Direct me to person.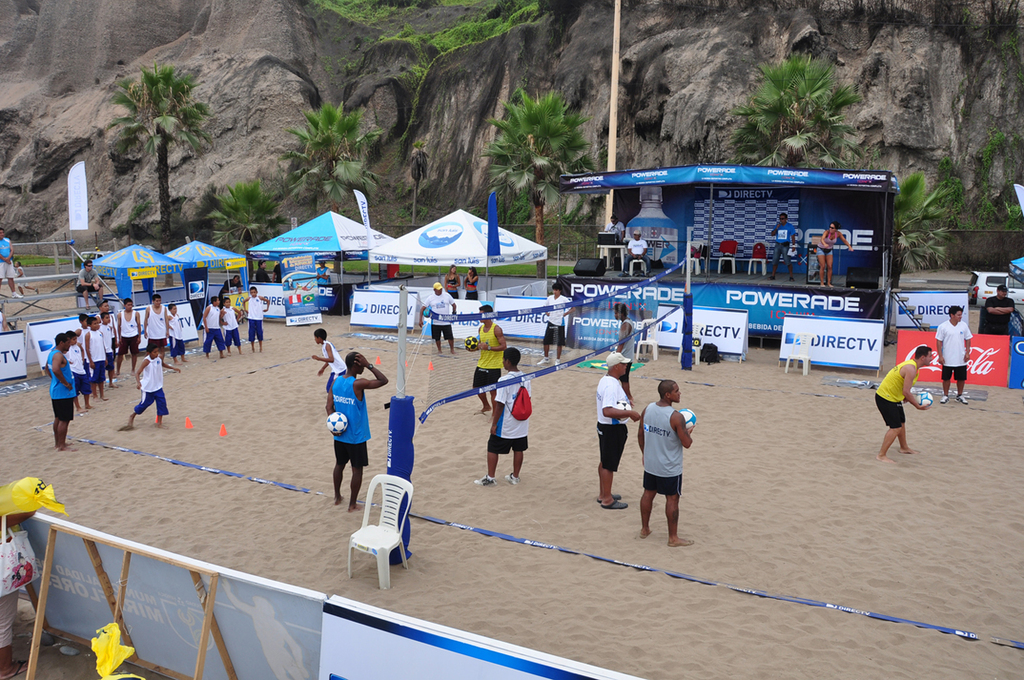
Direction: {"left": 873, "top": 345, "right": 931, "bottom": 464}.
